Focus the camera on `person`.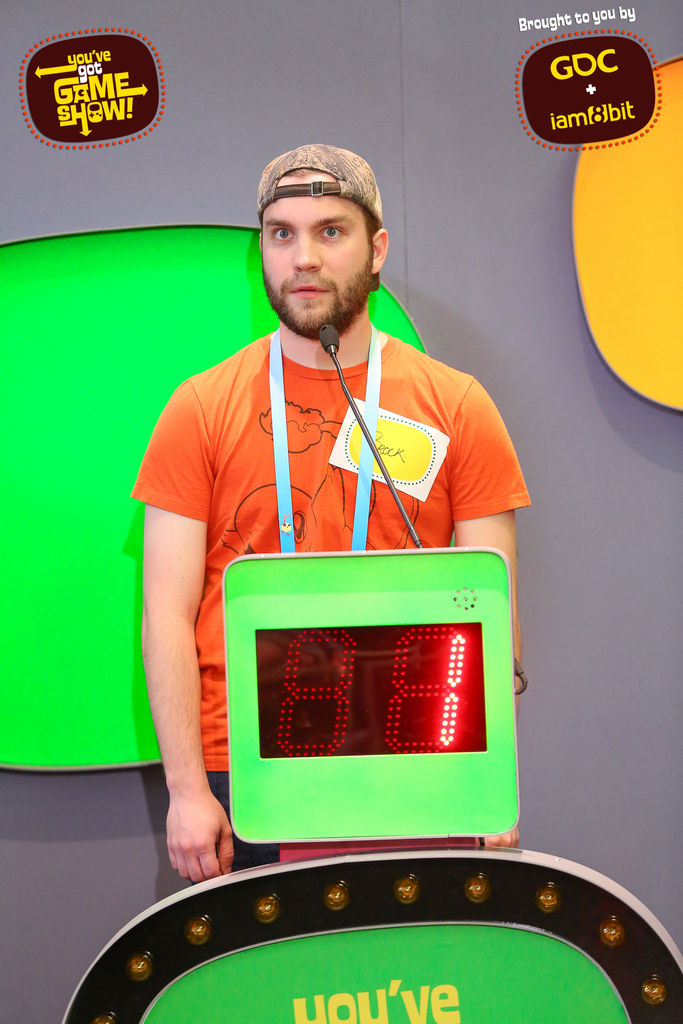
Focus region: (x1=126, y1=147, x2=511, y2=874).
